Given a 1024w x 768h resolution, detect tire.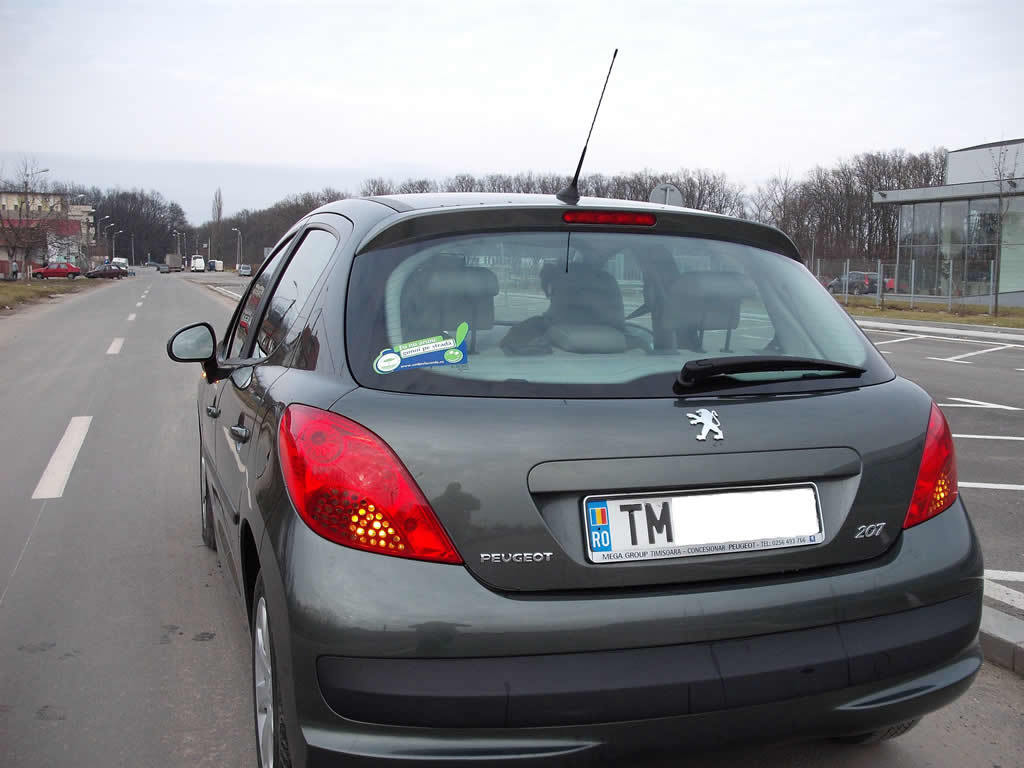
detection(254, 572, 295, 767).
